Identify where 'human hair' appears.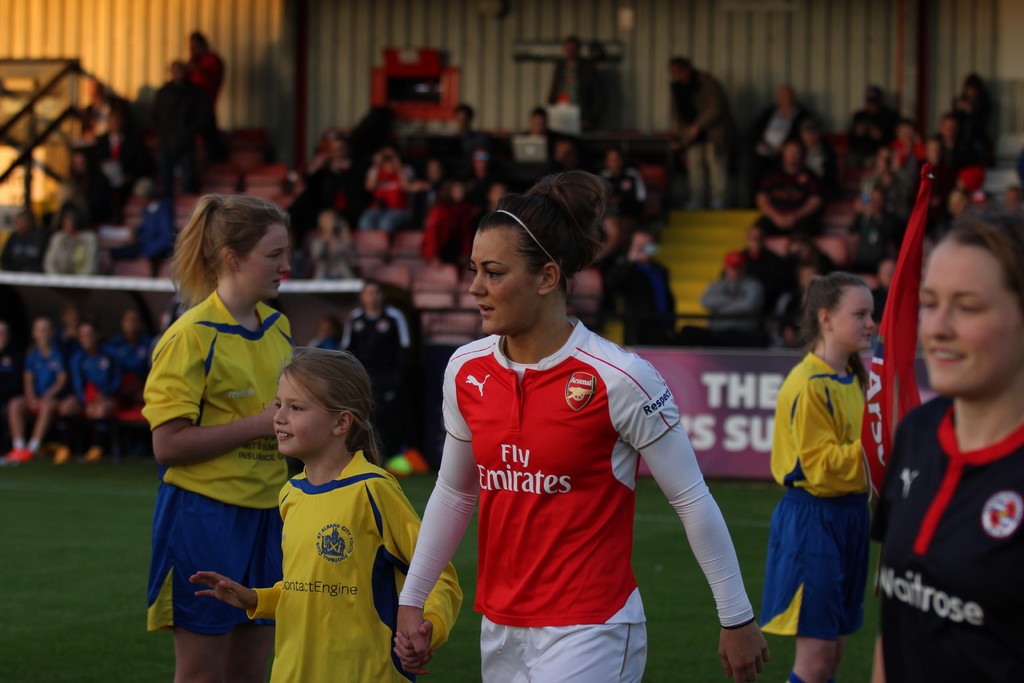
Appears at [479,169,611,288].
